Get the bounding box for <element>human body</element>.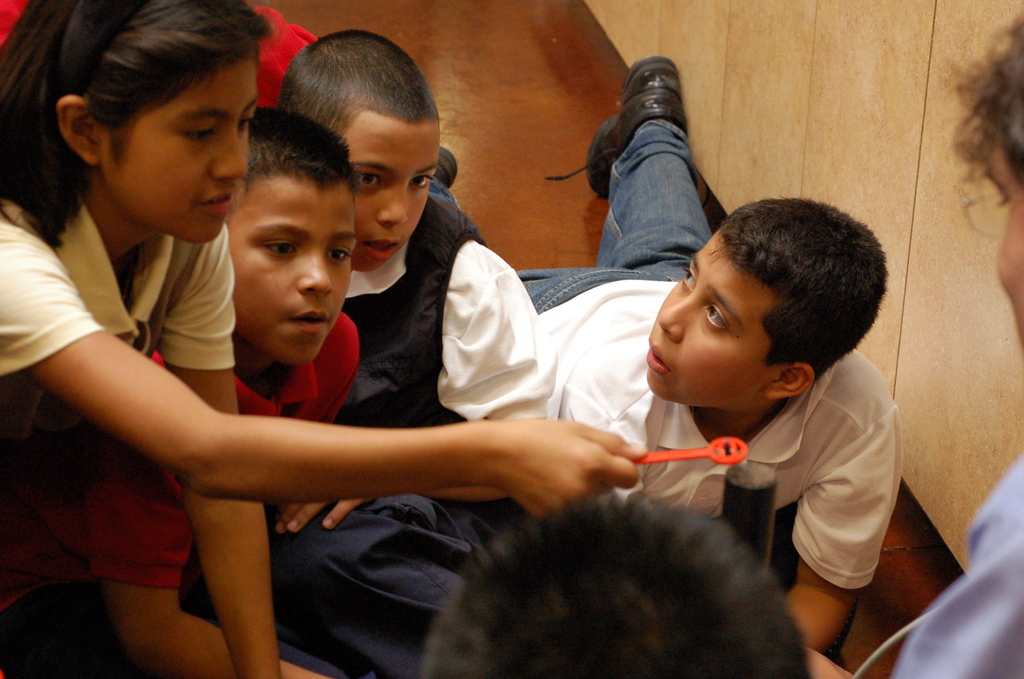
pyautogui.locateOnScreen(199, 123, 362, 518).
